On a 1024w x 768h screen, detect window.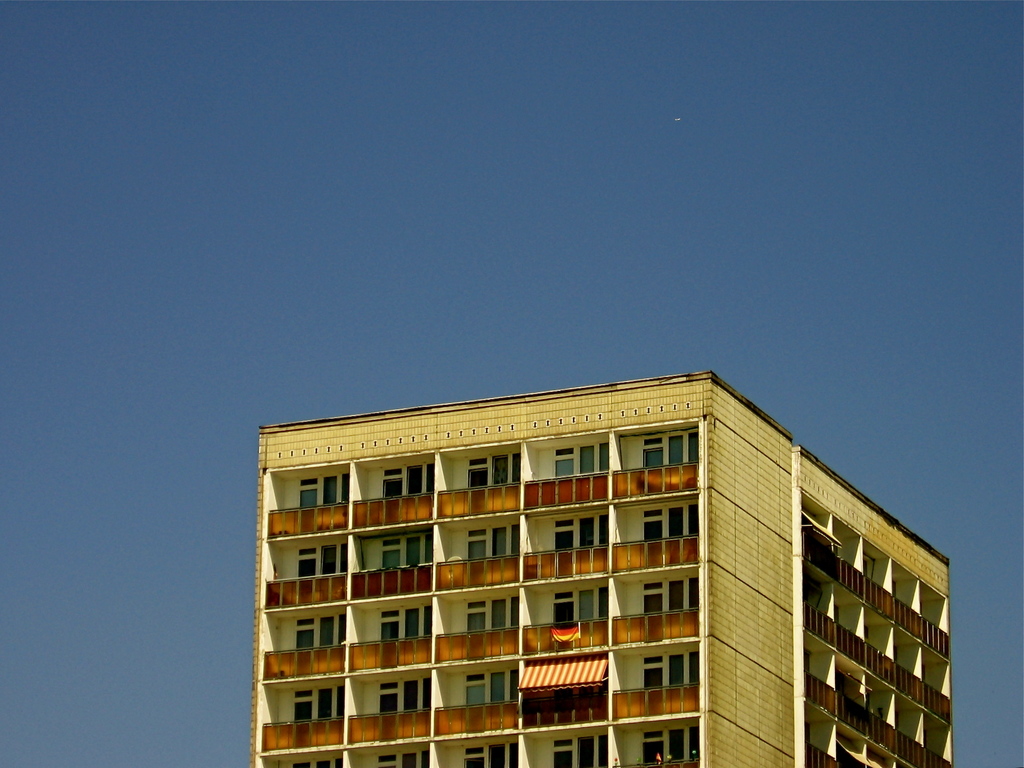
box(291, 688, 313, 724).
